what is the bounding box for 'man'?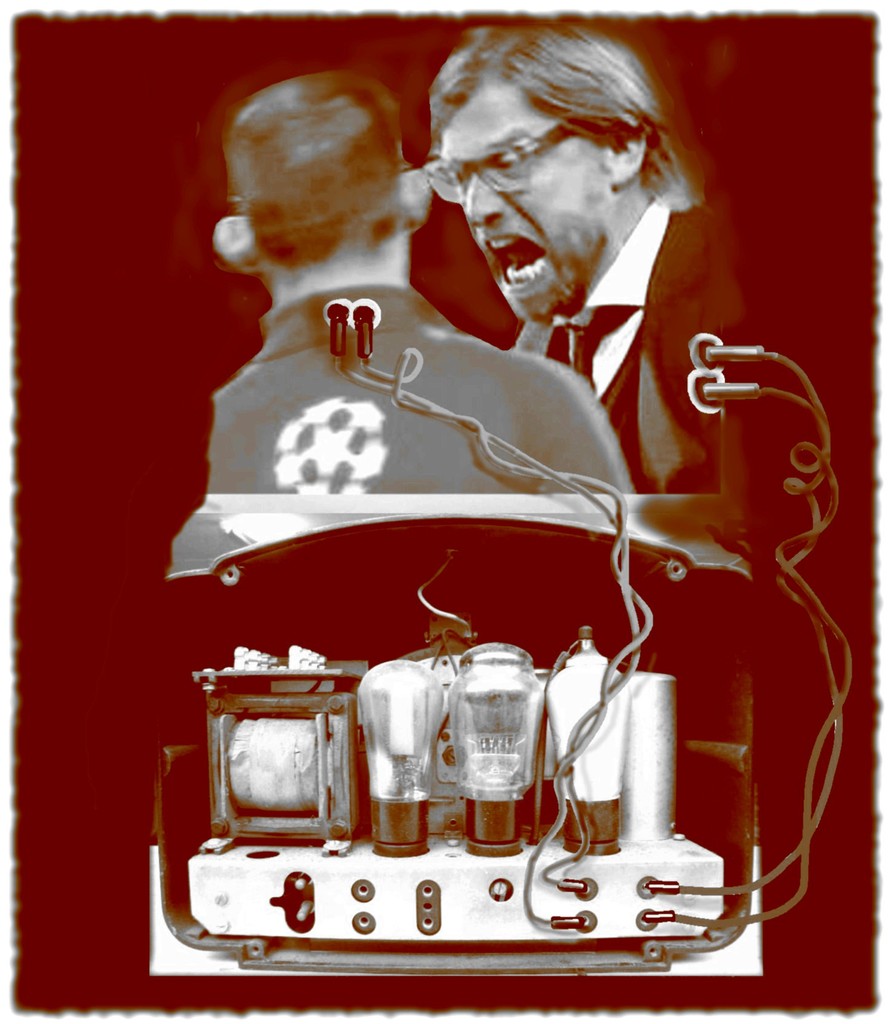
Rect(205, 67, 637, 494).
